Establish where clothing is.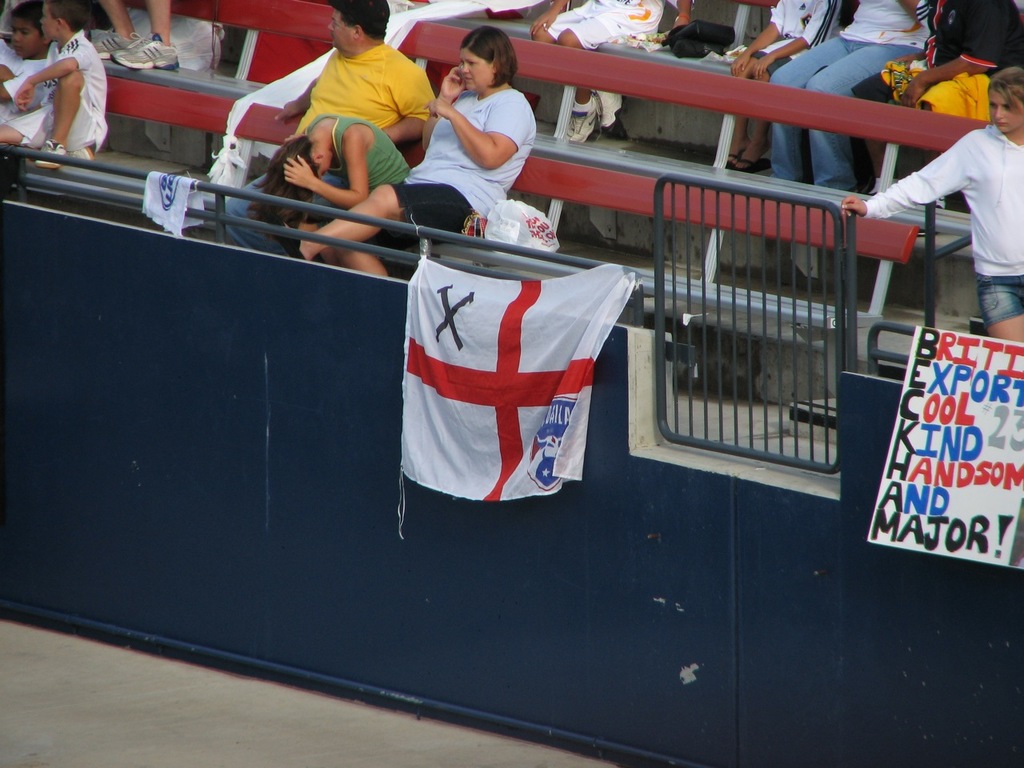
Established at <bbox>856, 0, 1023, 122</bbox>.
